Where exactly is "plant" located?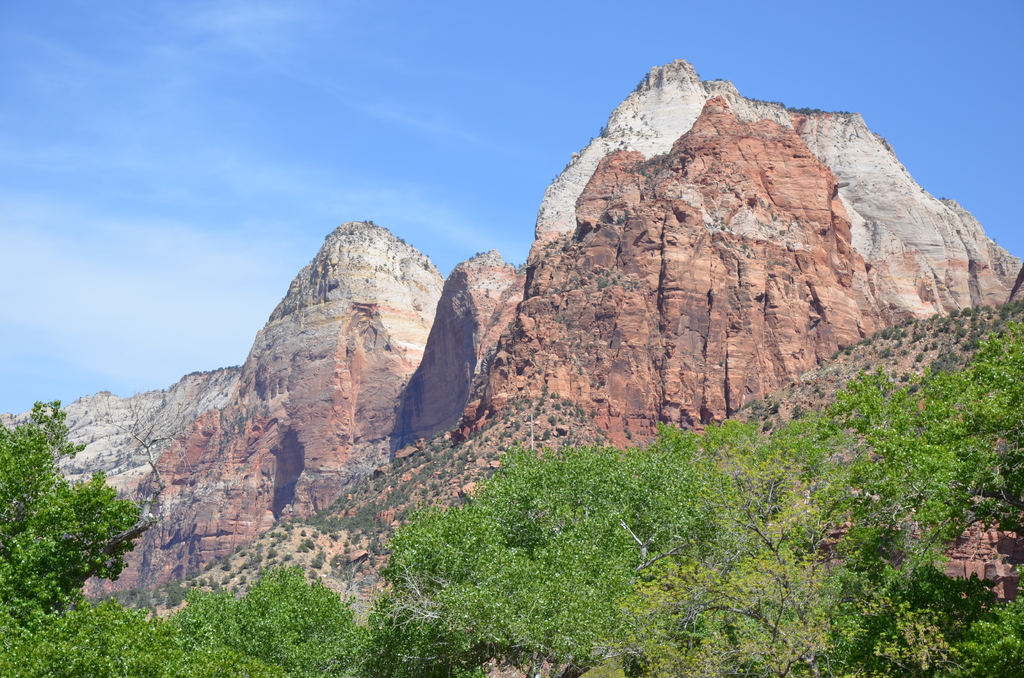
Its bounding box is <box>253,527,269,543</box>.
